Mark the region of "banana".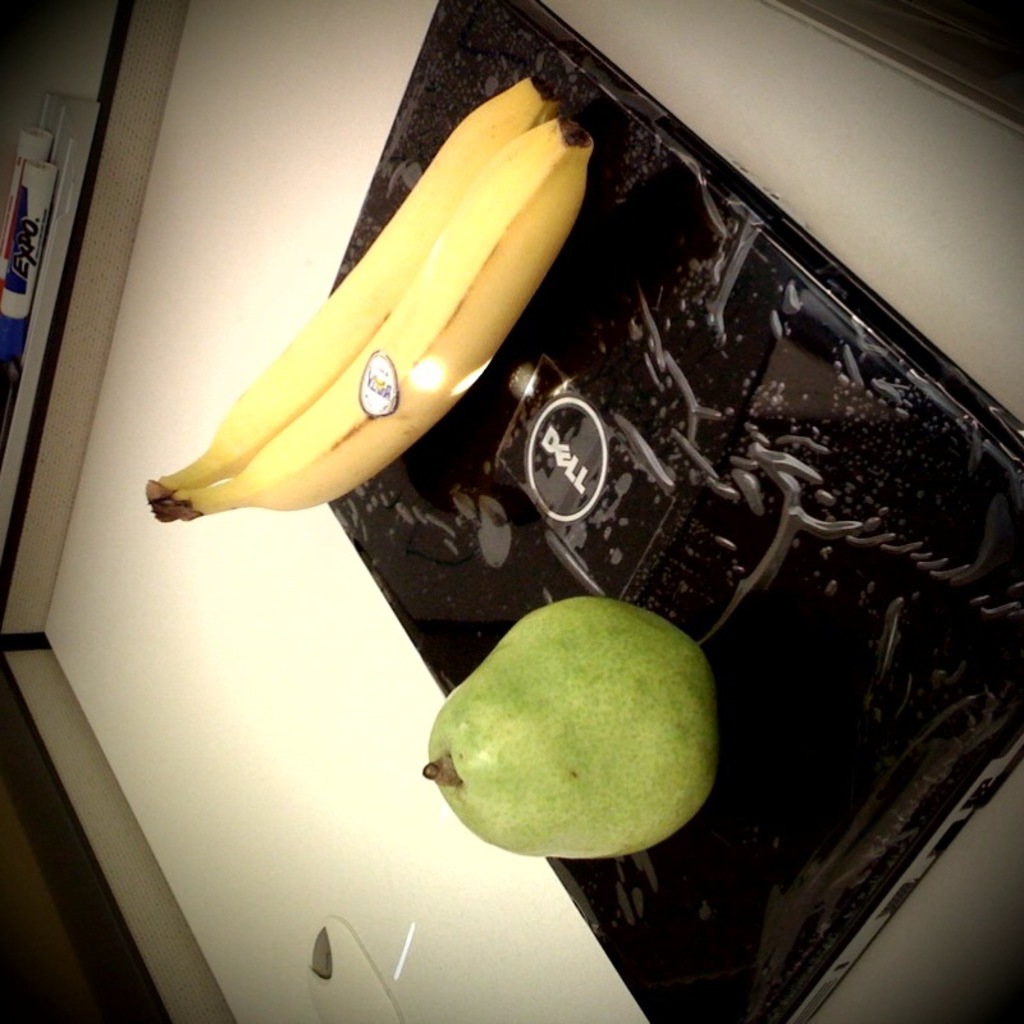
Region: crop(151, 67, 562, 503).
